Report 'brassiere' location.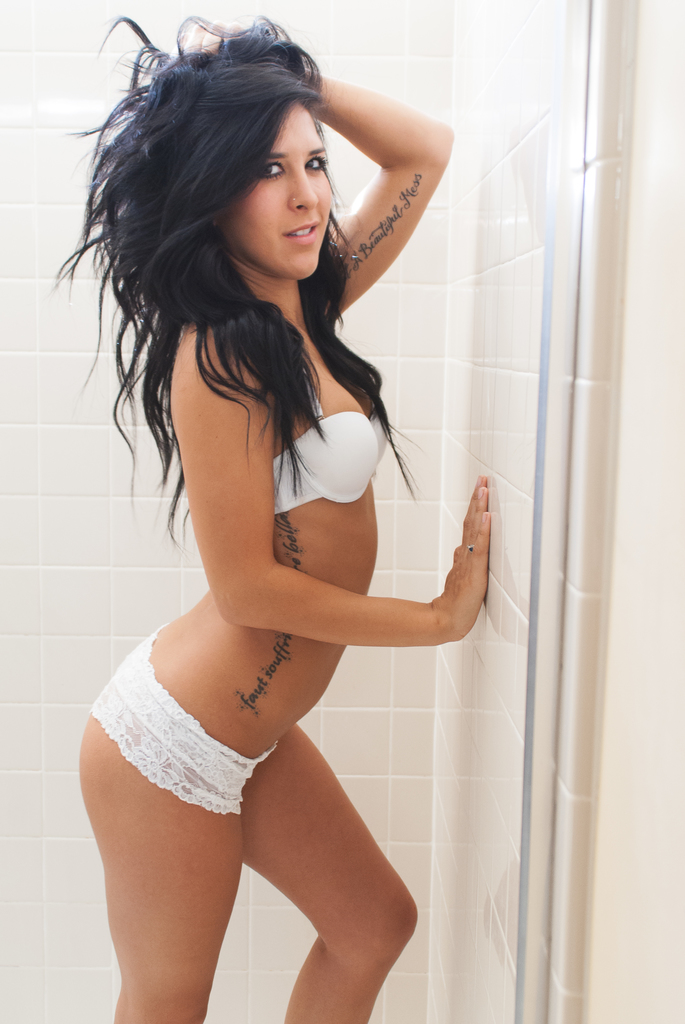
Report: rect(273, 408, 391, 526).
